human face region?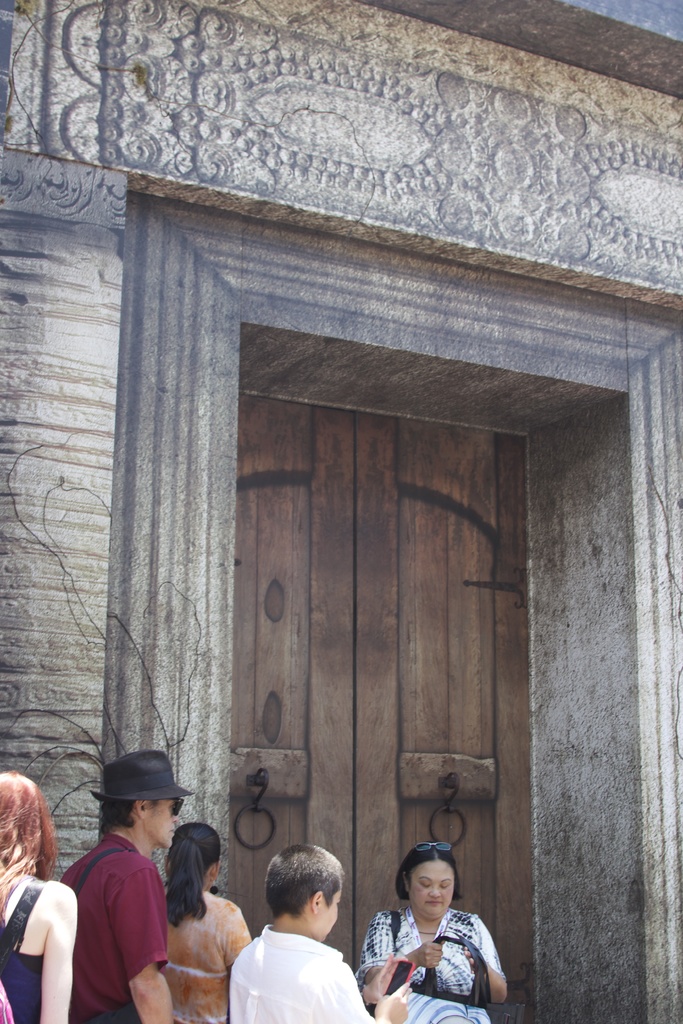
bbox(148, 796, 179, 844)
